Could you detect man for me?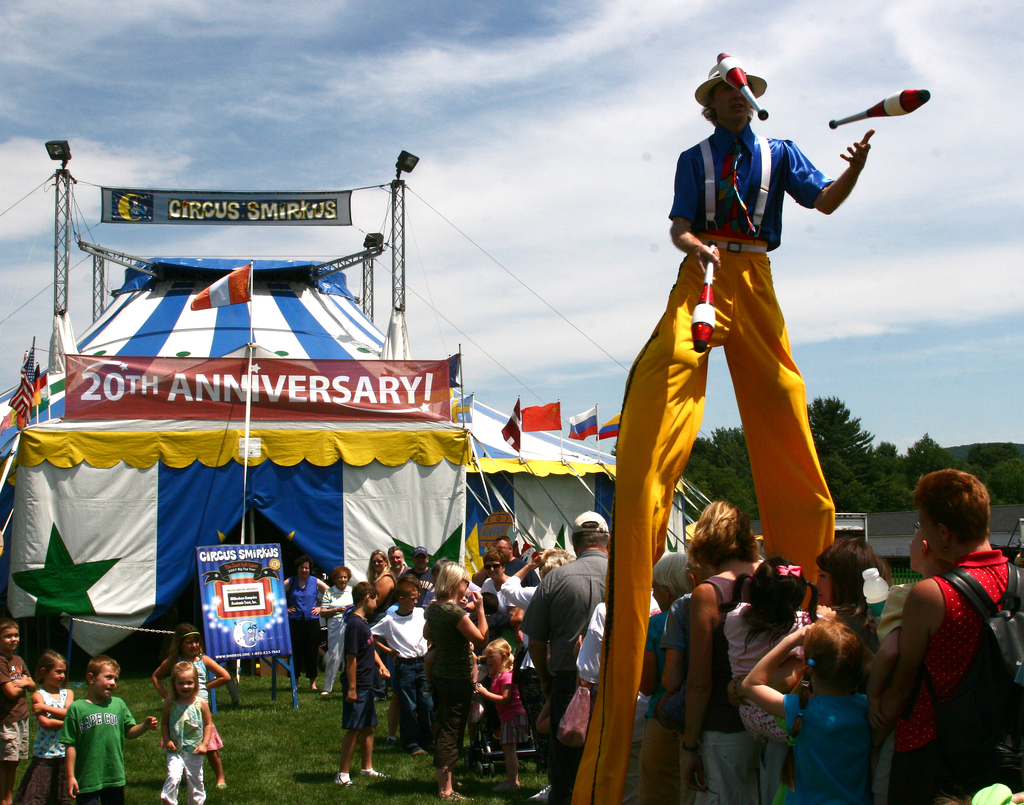
Detection result: <box>401,546,433,603</box>.
